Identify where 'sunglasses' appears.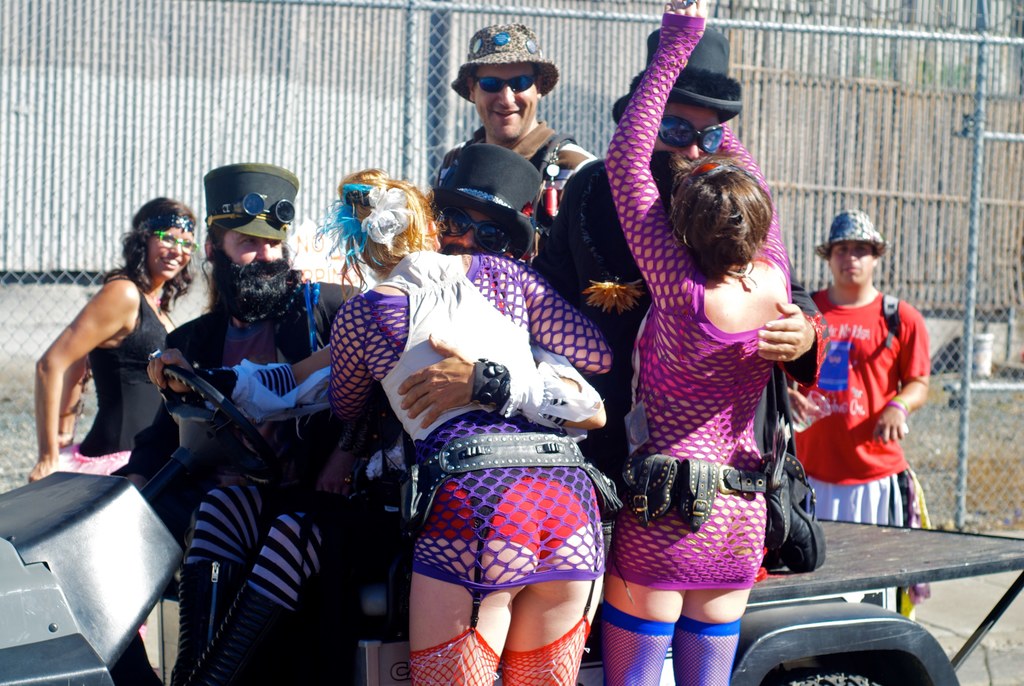
Appears at 476/76/545/92.
